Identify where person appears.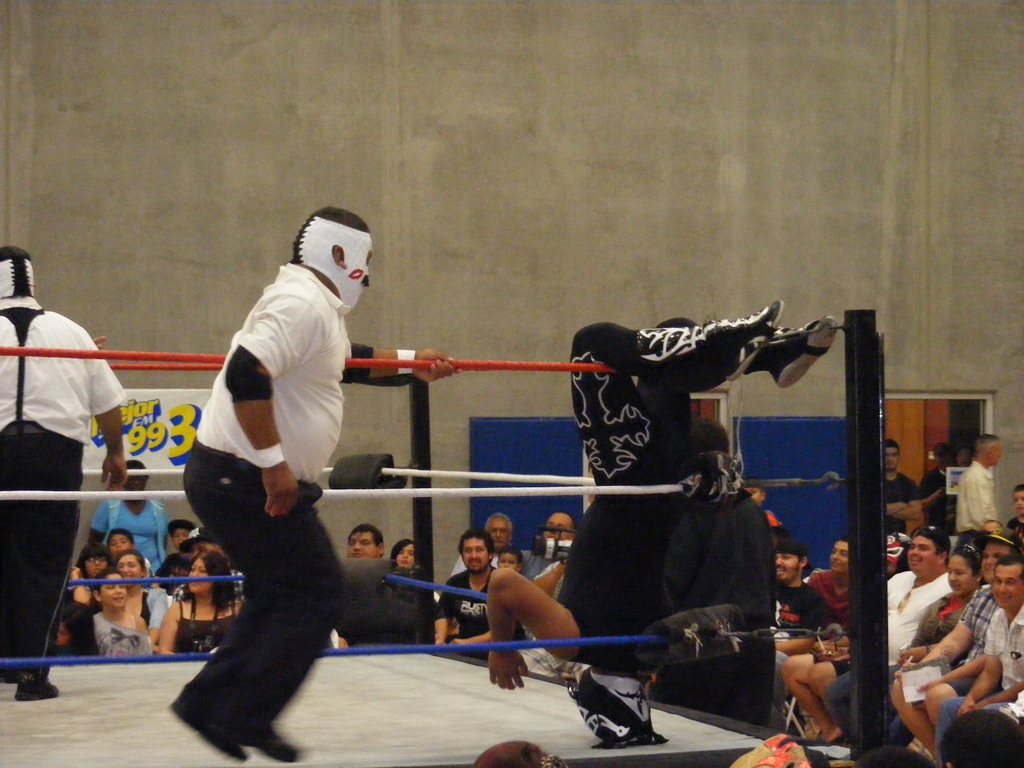
Appears at x1=0, y1=244, x2=134, y2=694.
